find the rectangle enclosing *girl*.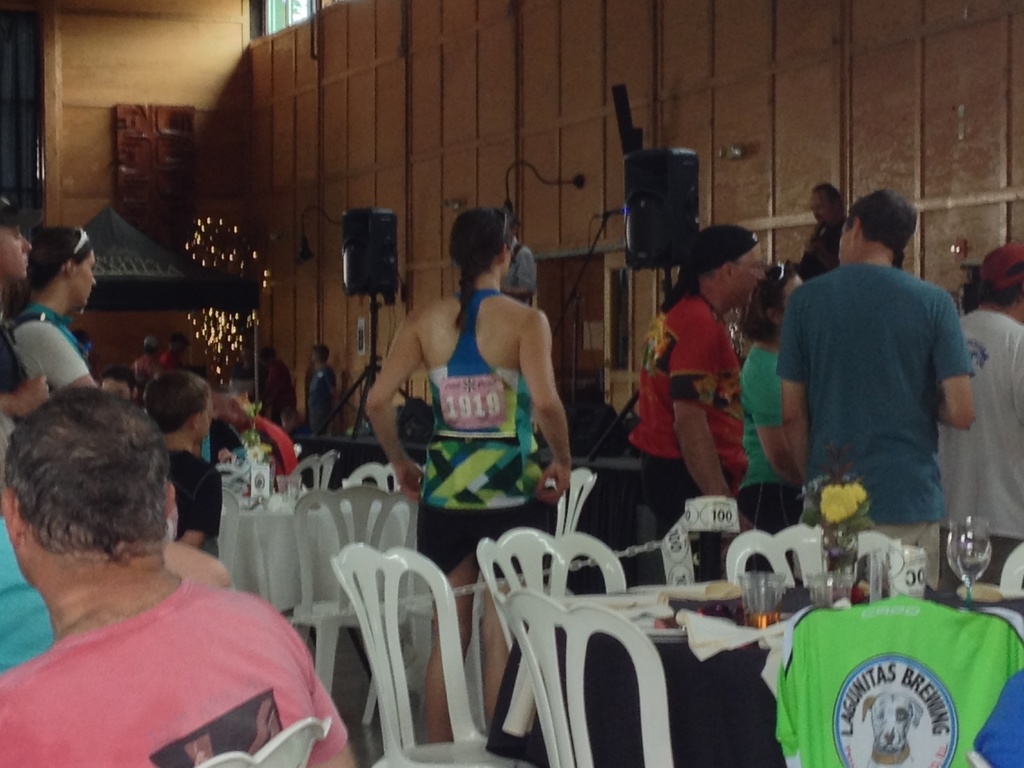
<box>0,194,47,484</box>.
